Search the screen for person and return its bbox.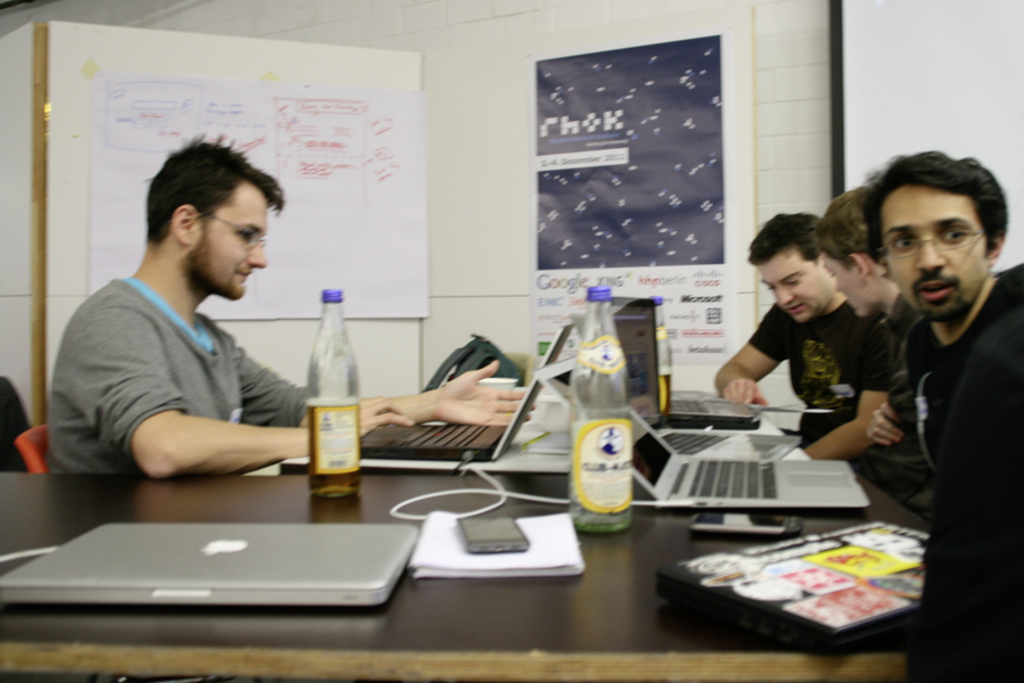
Found: BBox(814, 189, 928, 518).
